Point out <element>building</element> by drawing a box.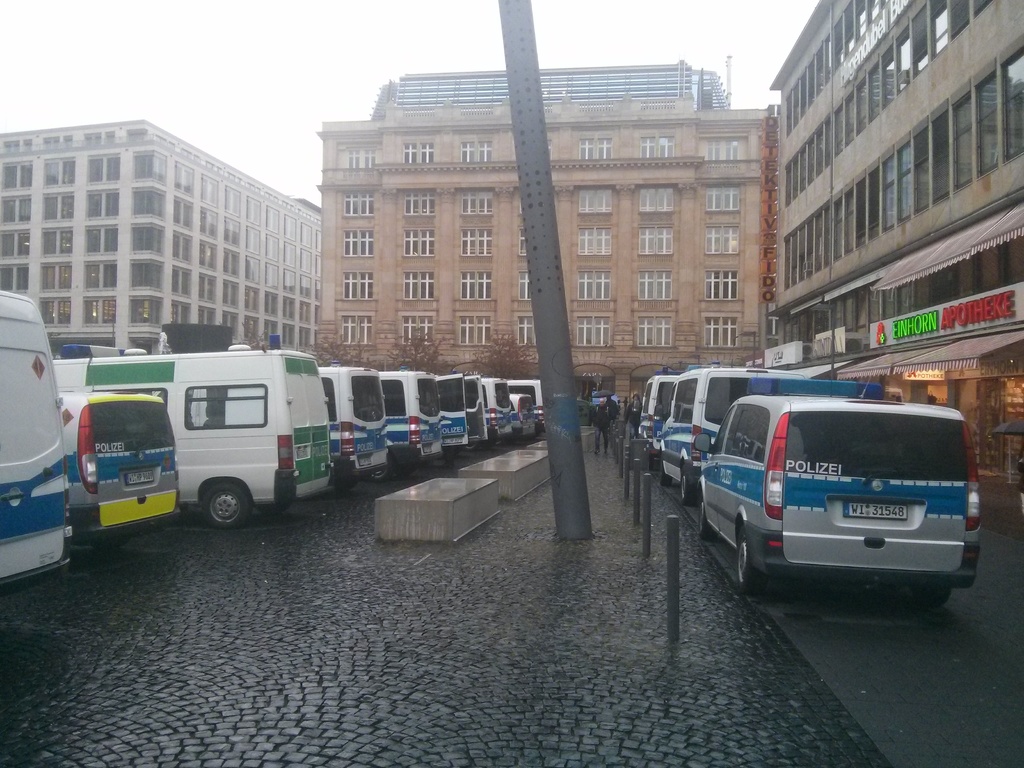
768 0 1023 480.
